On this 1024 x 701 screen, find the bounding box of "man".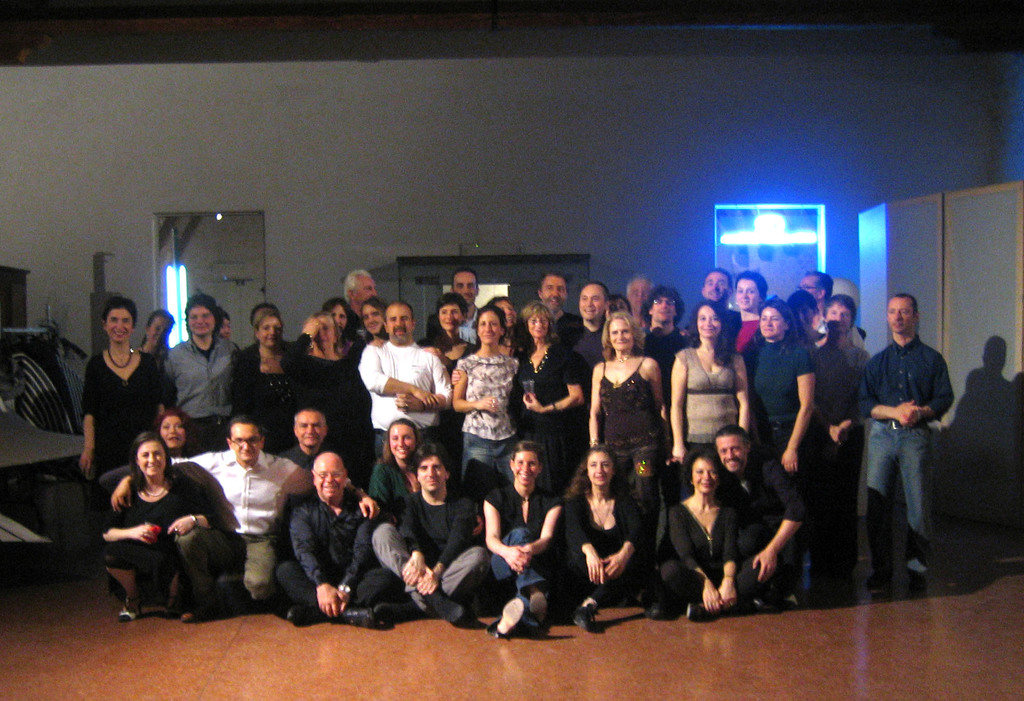
Bounding box: rect(278, 401, 340, 472).
